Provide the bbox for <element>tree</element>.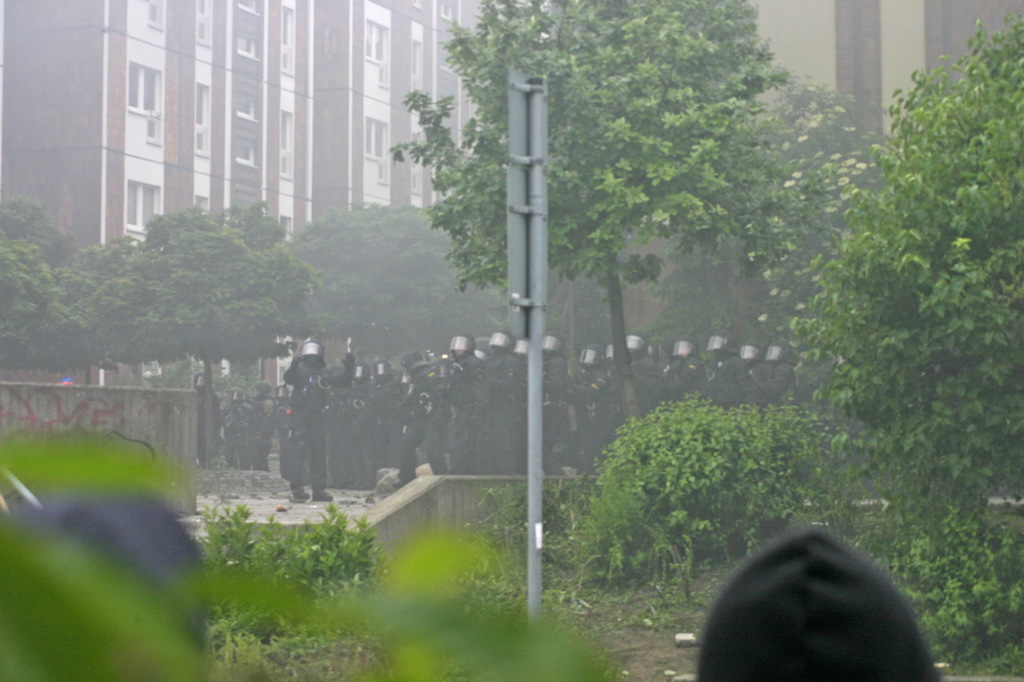
[left=387, top=0, right=783, bottom=436].
